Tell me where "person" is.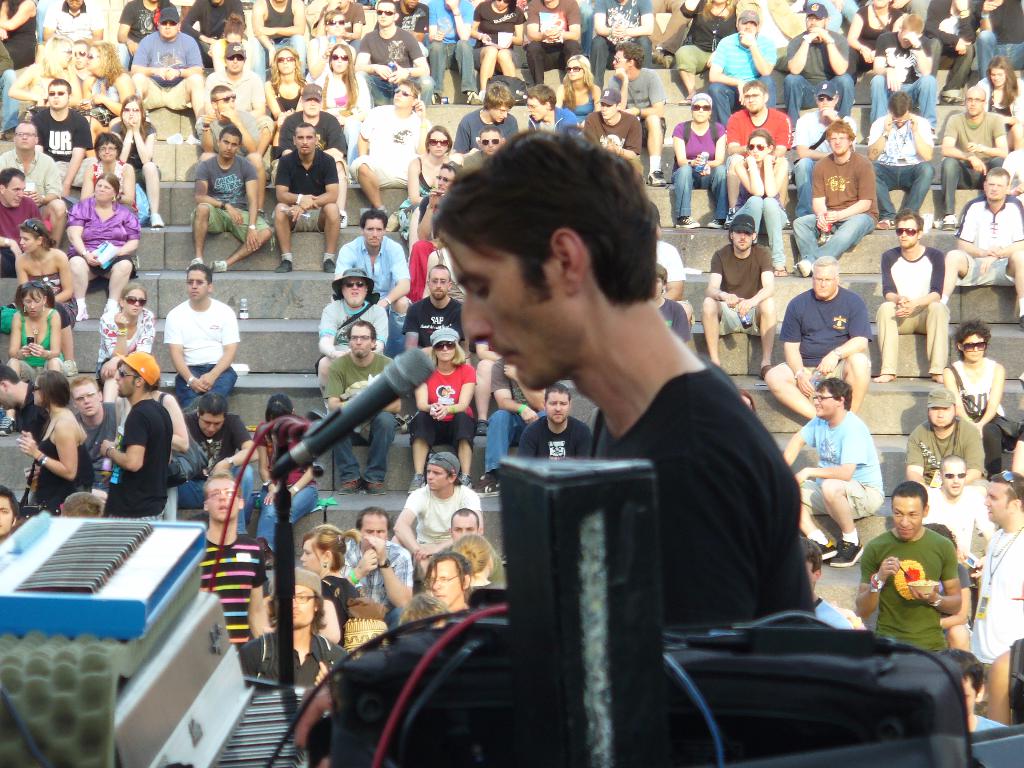
"person" is at {"x1": 385, "y1": 463, "x2": 459, "y2": 558}.
